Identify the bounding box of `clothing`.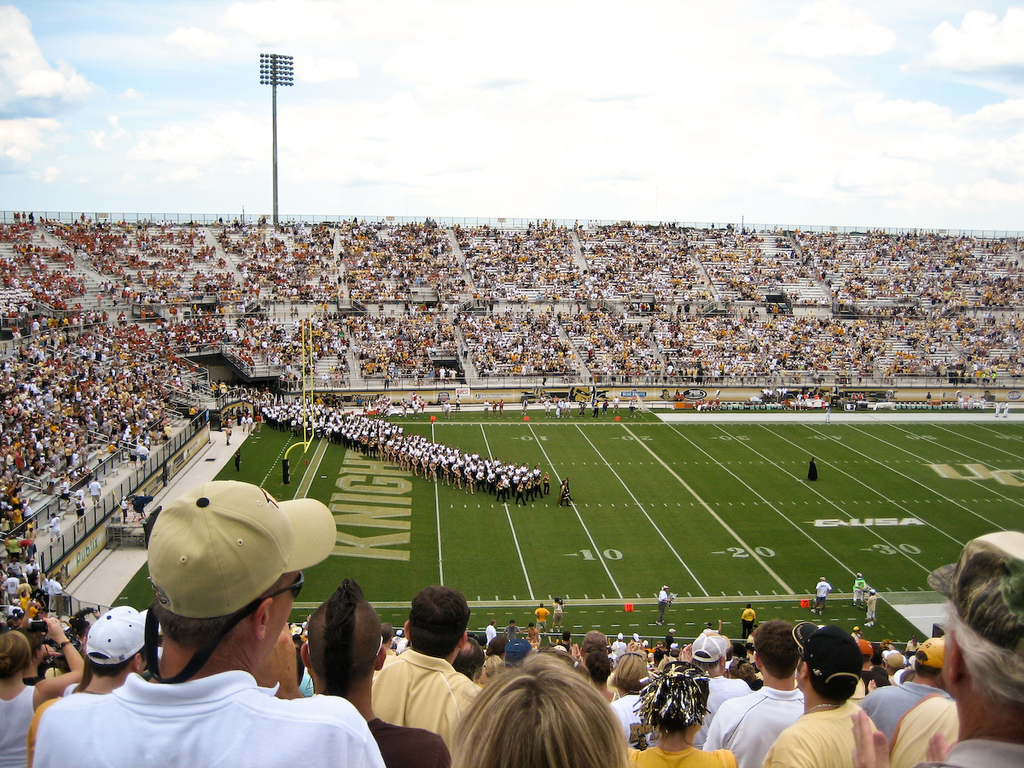
x1=552, y1=605, x2=561, y2=632.
